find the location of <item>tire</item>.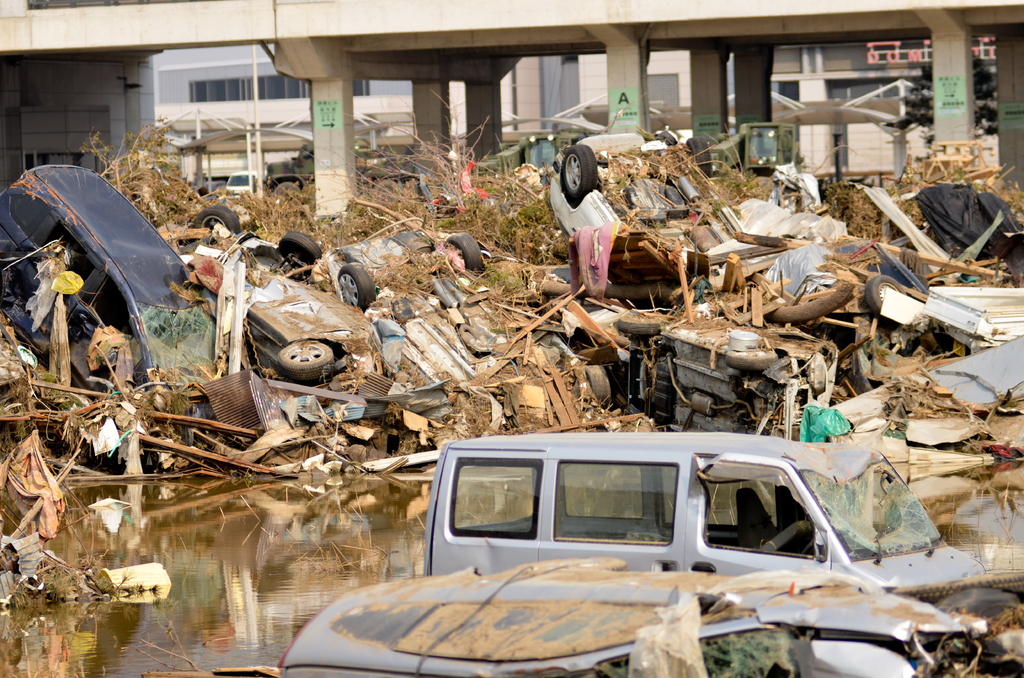
Location: <region>276, 339, 333, 380</region>.
